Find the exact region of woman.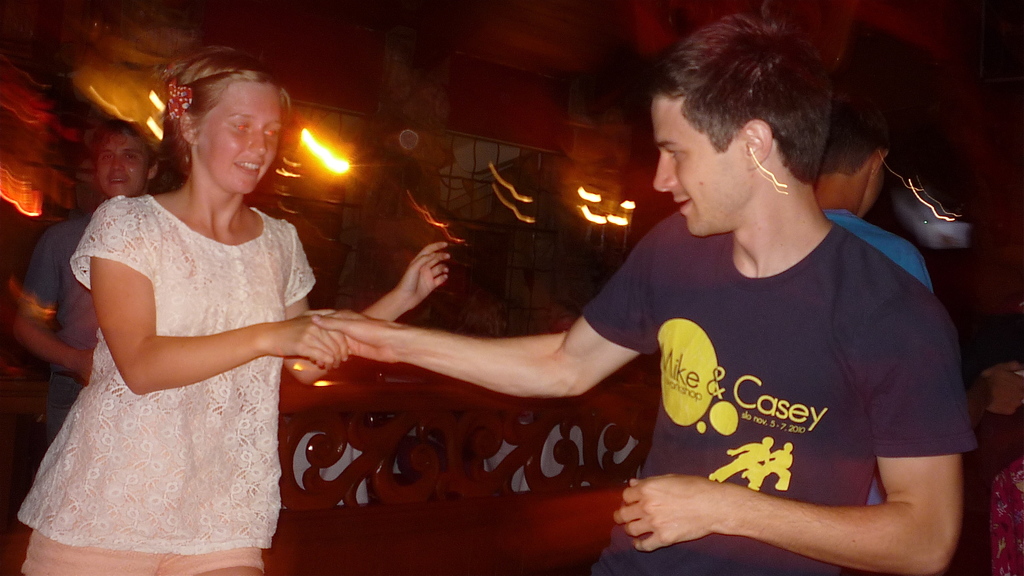
Exact region: crop(15, 45, 451, 575).
